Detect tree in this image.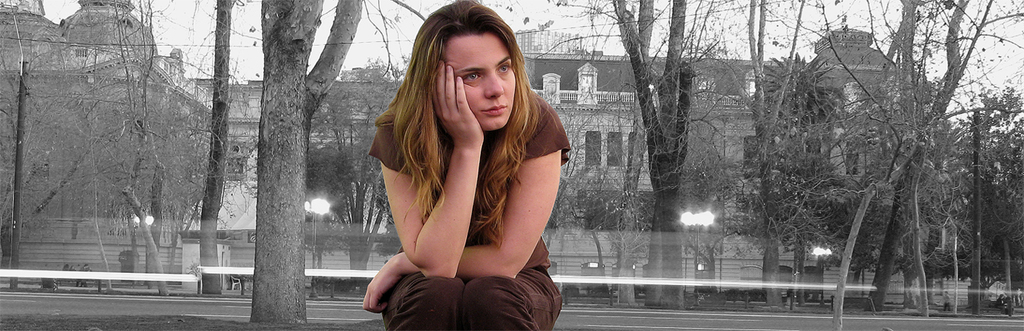
Detection: bbox=(533, 0, 724, 241).
